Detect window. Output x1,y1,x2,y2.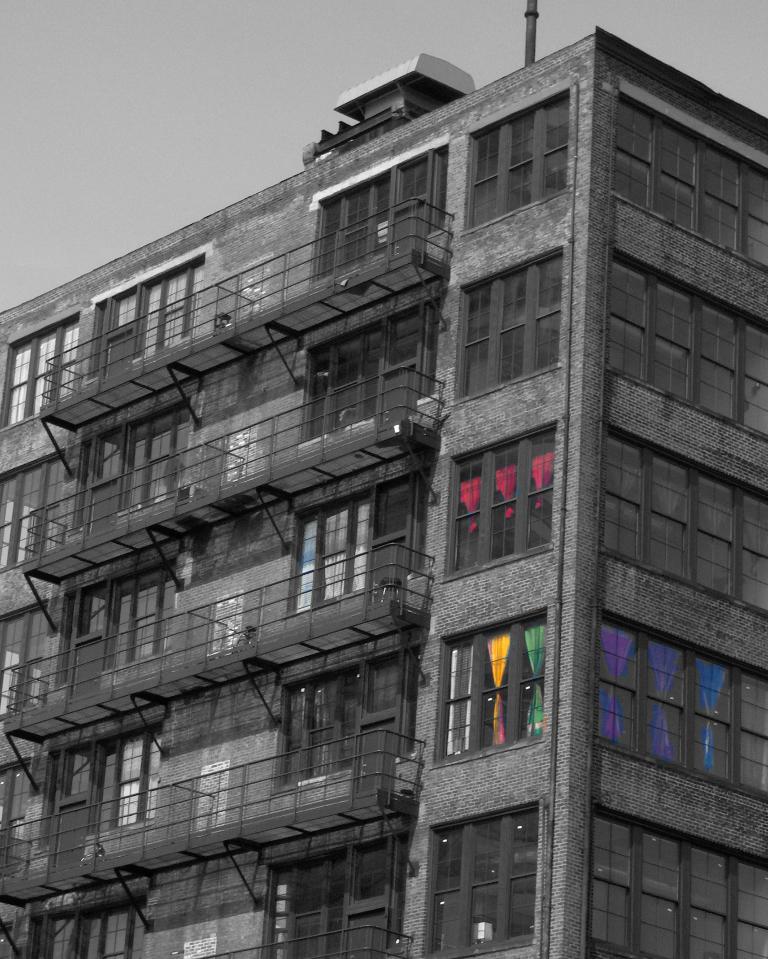
371,649,401,715.
